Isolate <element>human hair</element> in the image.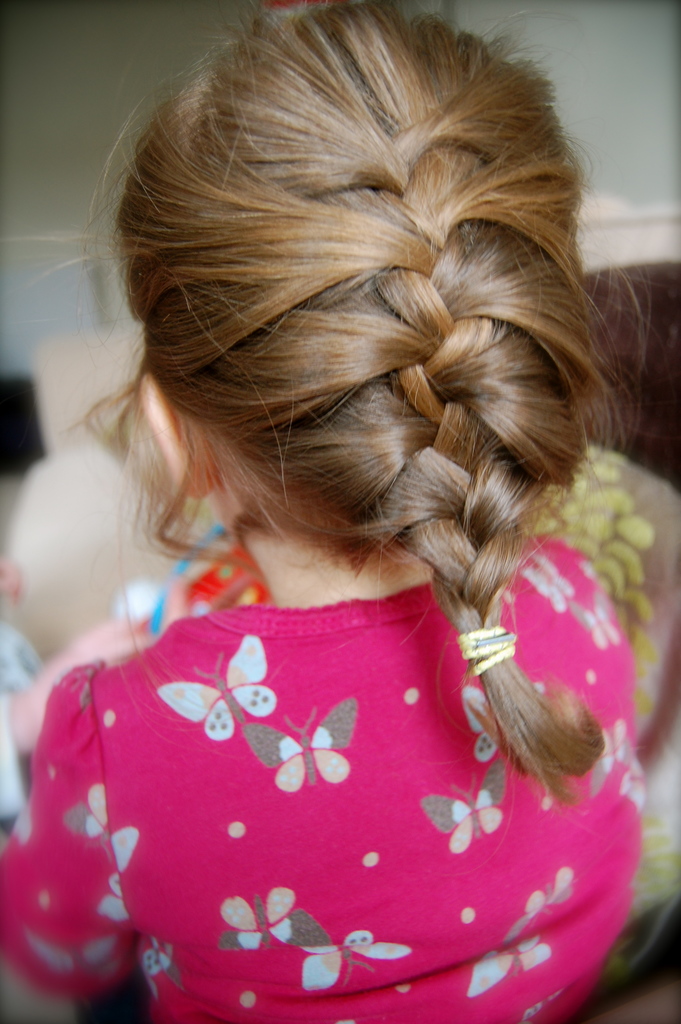
Isolated region: {"left": 62, "top": 0, "right": 652, "bottom": 800}.
